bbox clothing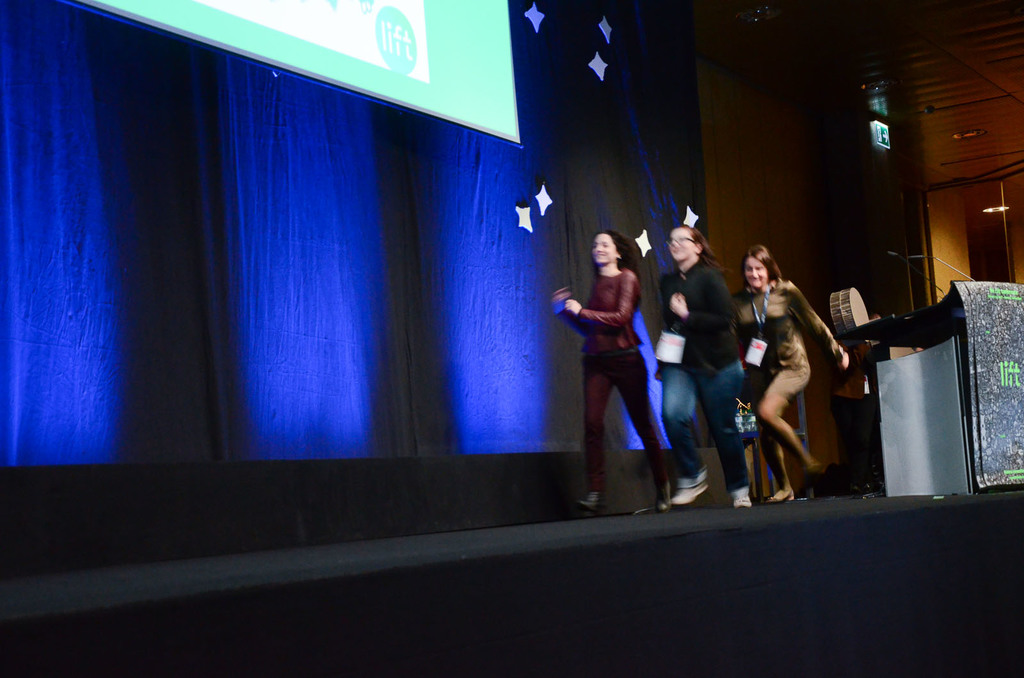
735, 281, 841, 391
